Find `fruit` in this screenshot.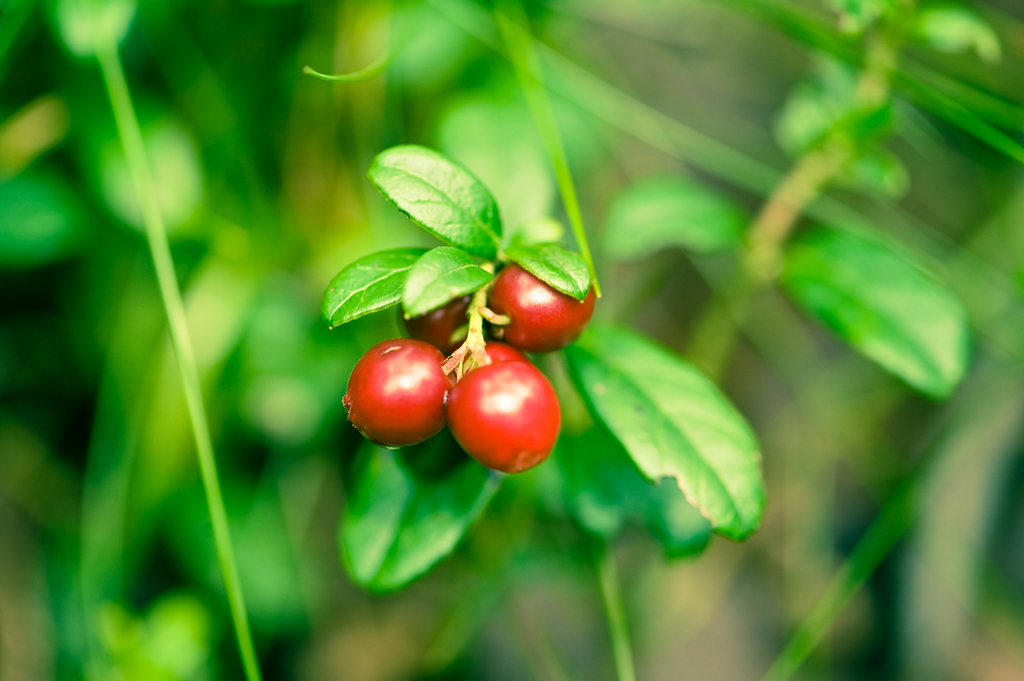
The bounding box for `fruit` is 426:344:570:463.
